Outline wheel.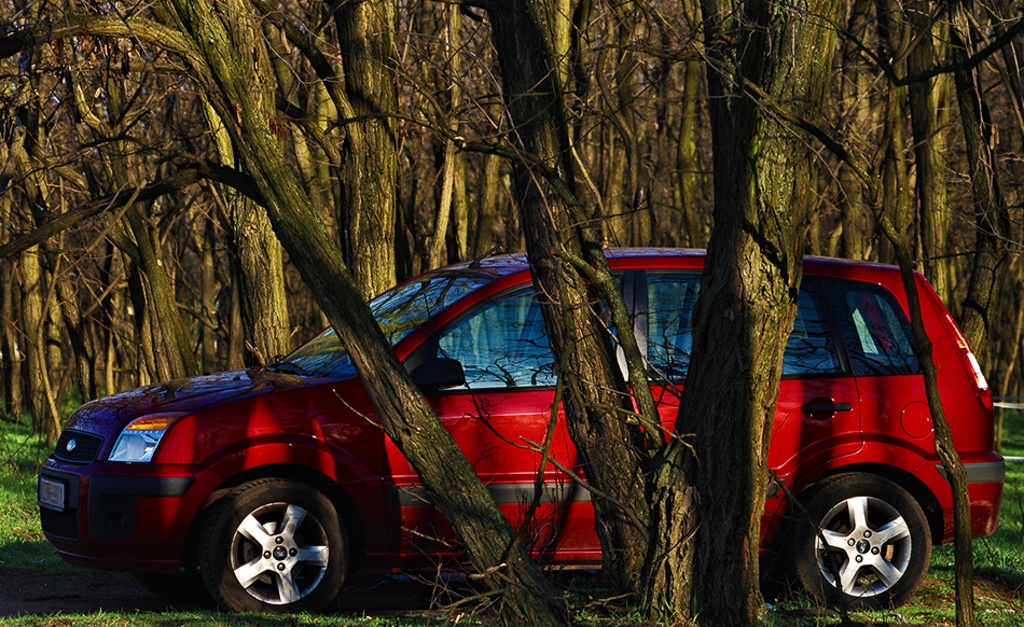
Outline: x1=815 y1=485 x2=941 y2=608.
